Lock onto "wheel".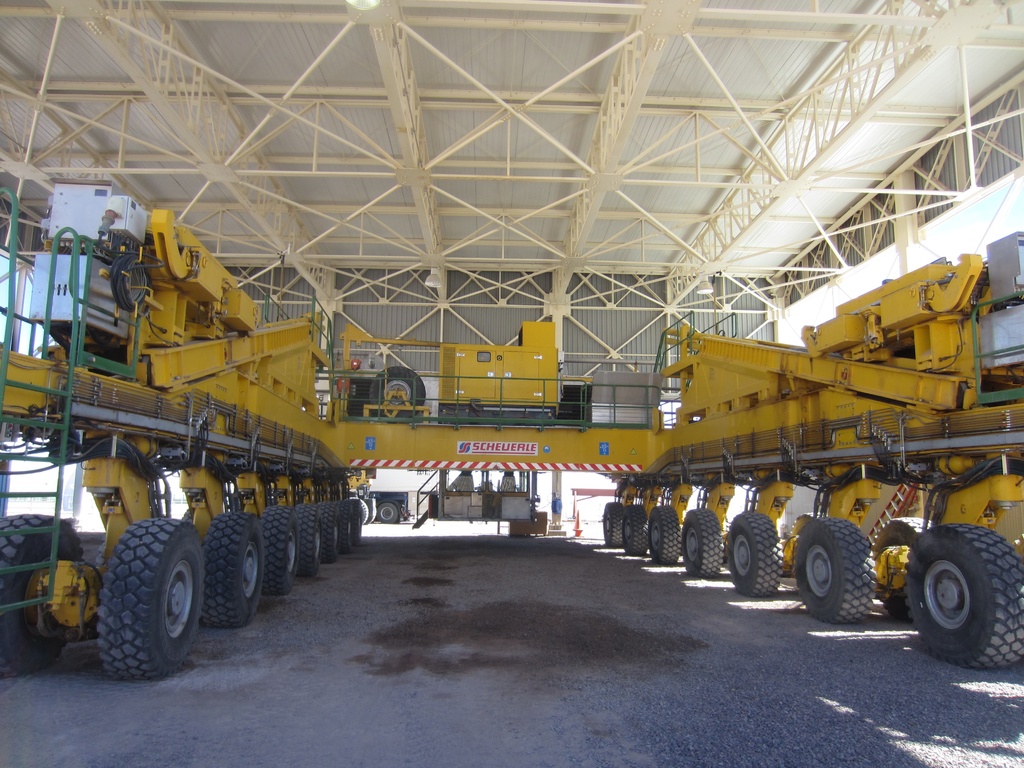
Locked: crop(792, 517, 879, 621).
